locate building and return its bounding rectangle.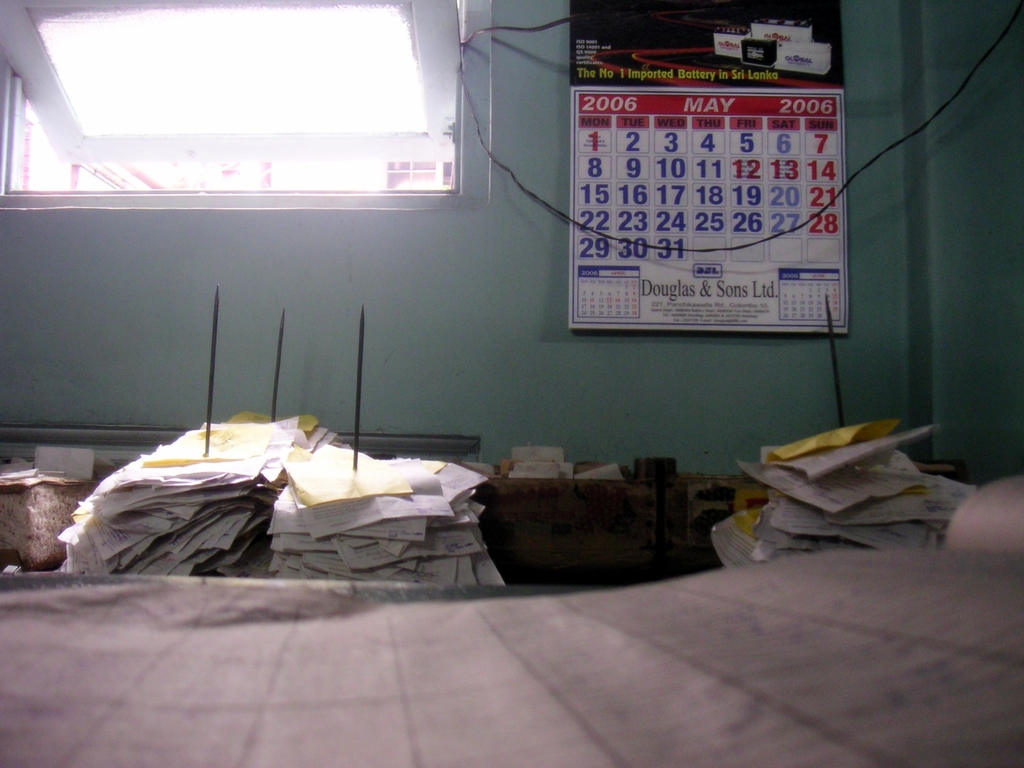
0, 5, 1012, 767.
